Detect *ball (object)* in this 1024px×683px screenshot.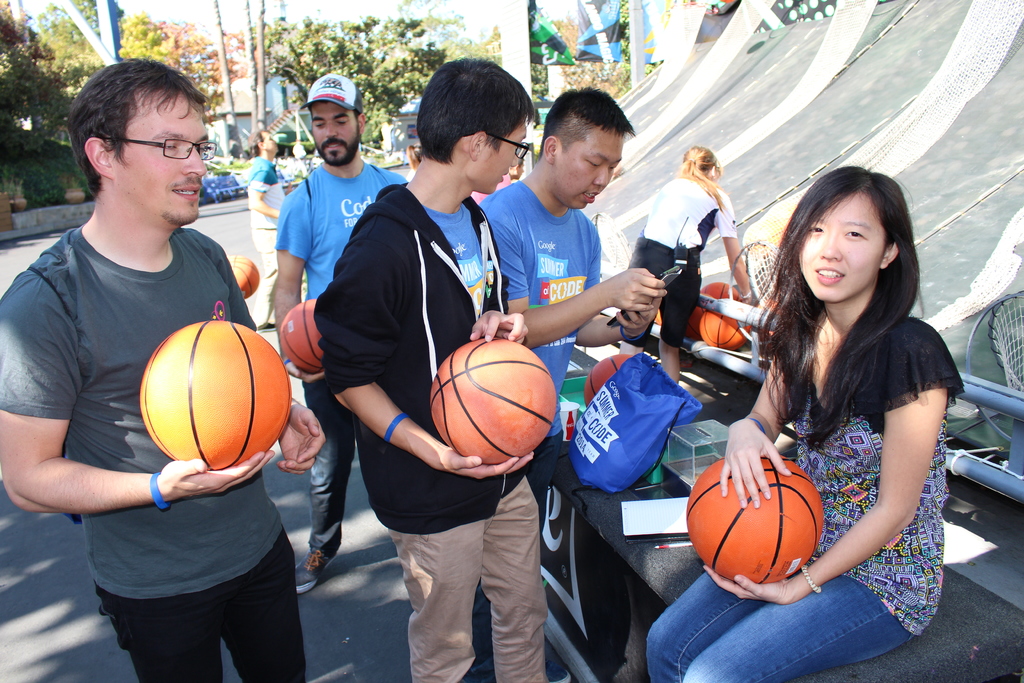
Detection: {"left": 284, "top": 295, "right": 327, "bottom": 370}.
